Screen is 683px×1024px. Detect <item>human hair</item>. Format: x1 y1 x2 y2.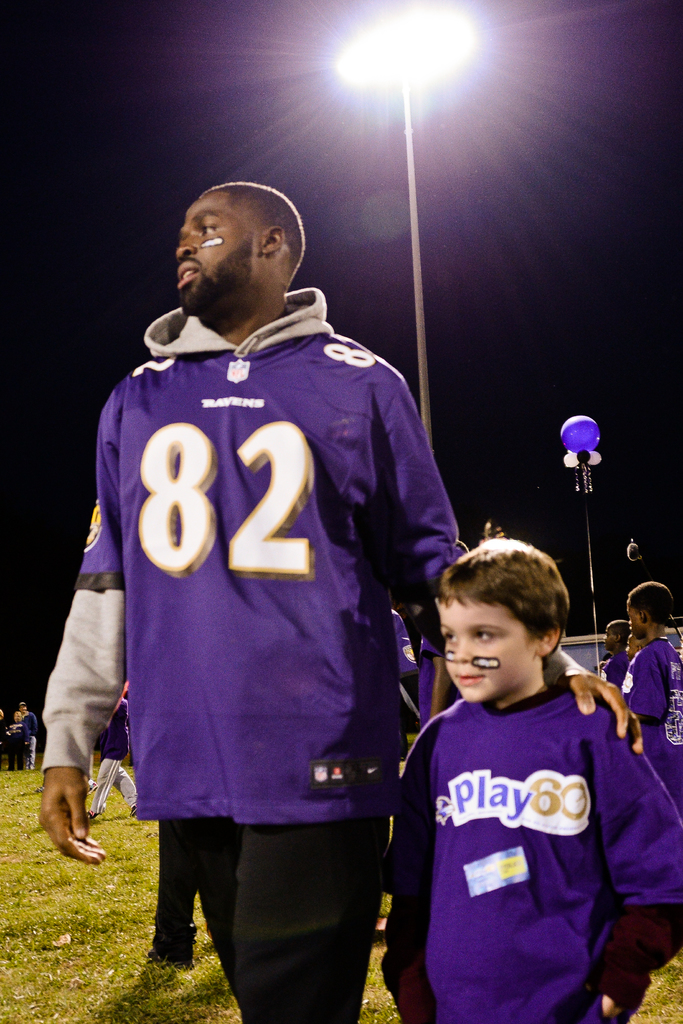
628 581 675 623.
